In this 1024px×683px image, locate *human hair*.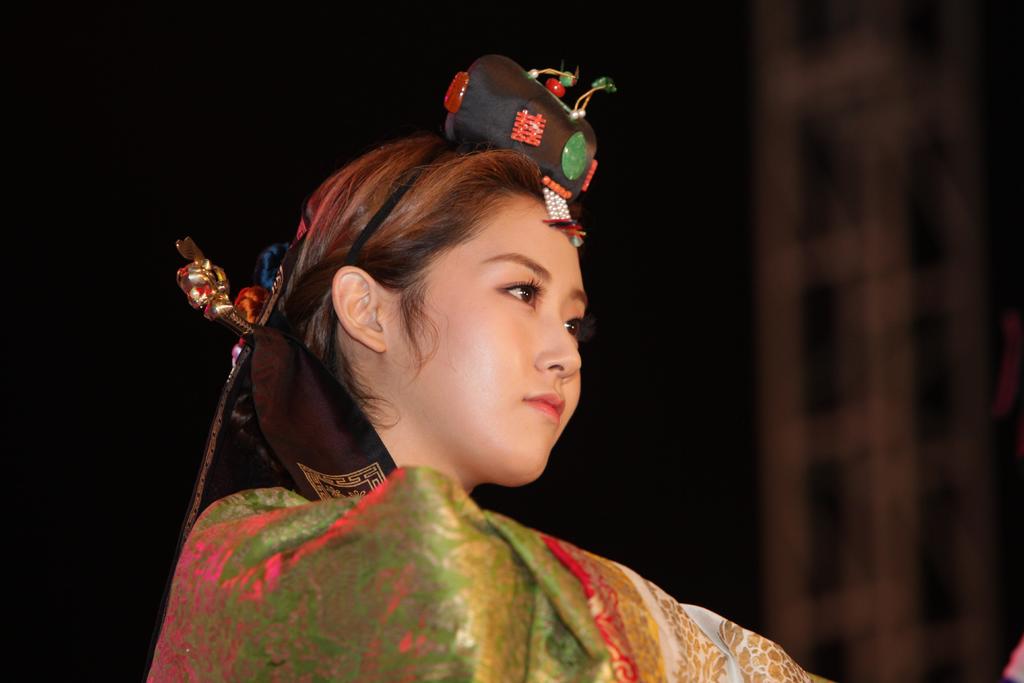
Bounding box: bbox(261, 111, 589, 470).
